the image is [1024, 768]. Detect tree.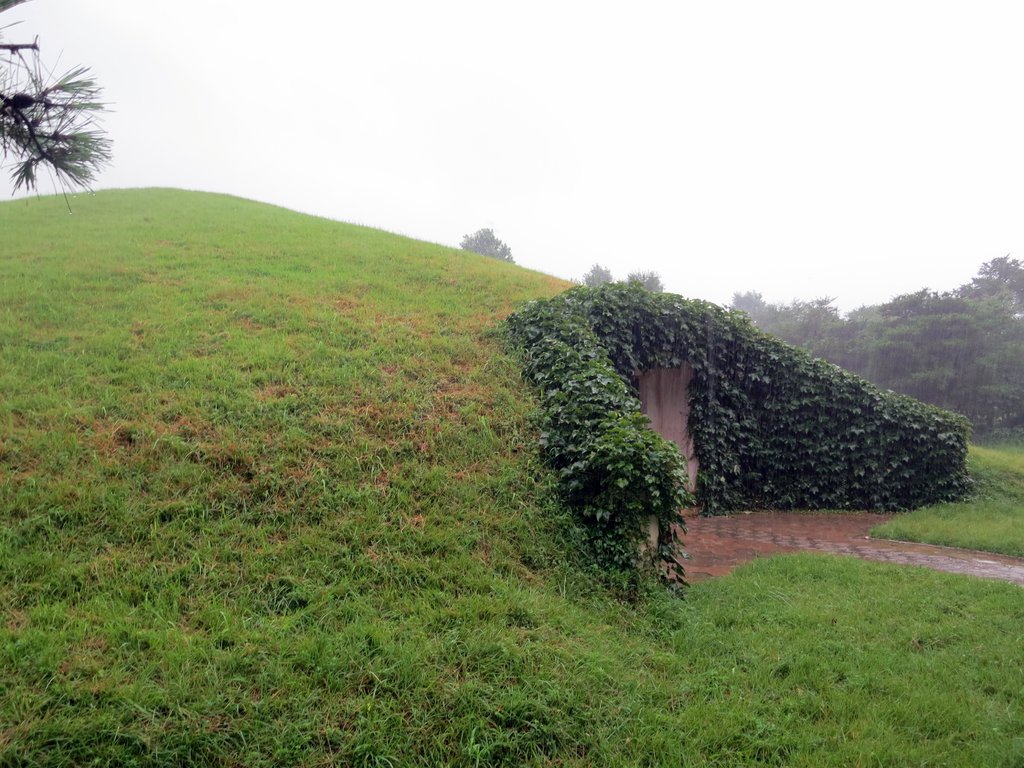
Detection: pyautogui.locateOnScreen(0, 0, 104, 204).
